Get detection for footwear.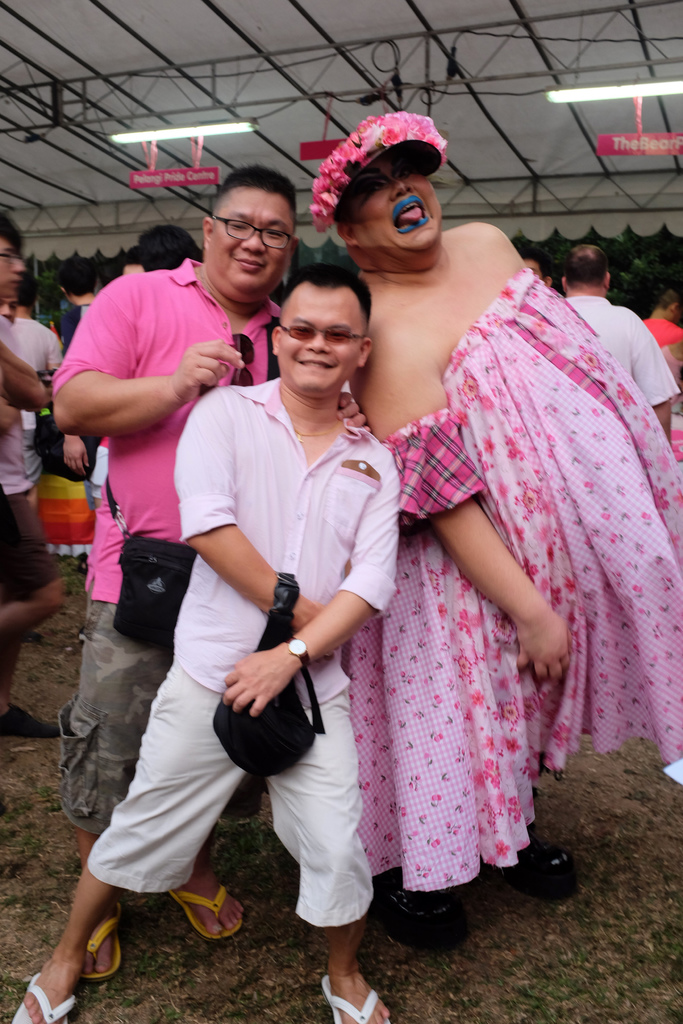
Detection: rect(12, 963, 78, 1023).
